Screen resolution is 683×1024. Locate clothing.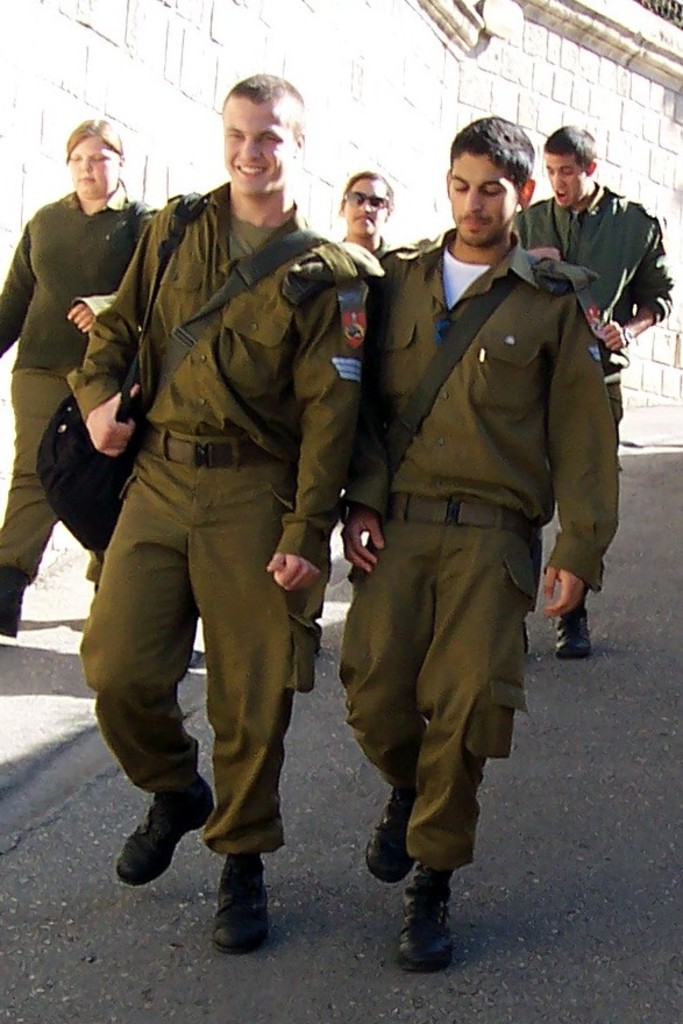
left=66, top=178, right=387, bottom=853.
